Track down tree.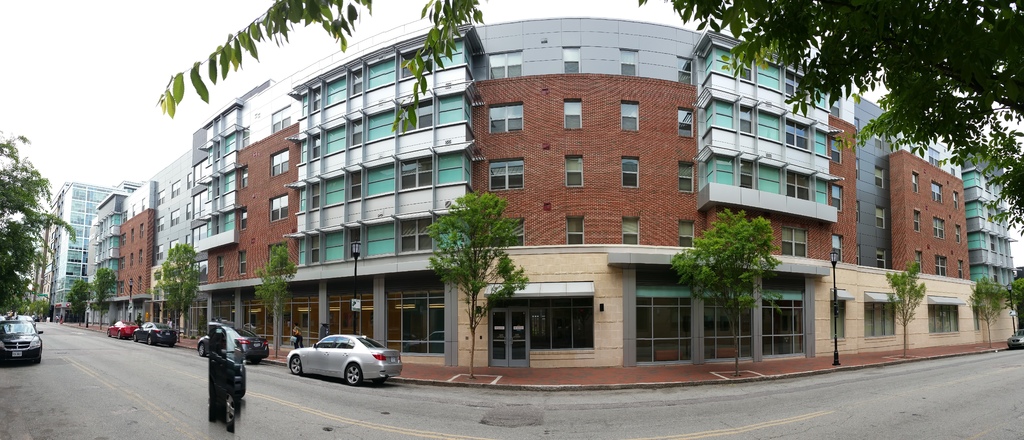
Tracked to x1=675, y1=203, x2=778, y2=367.
